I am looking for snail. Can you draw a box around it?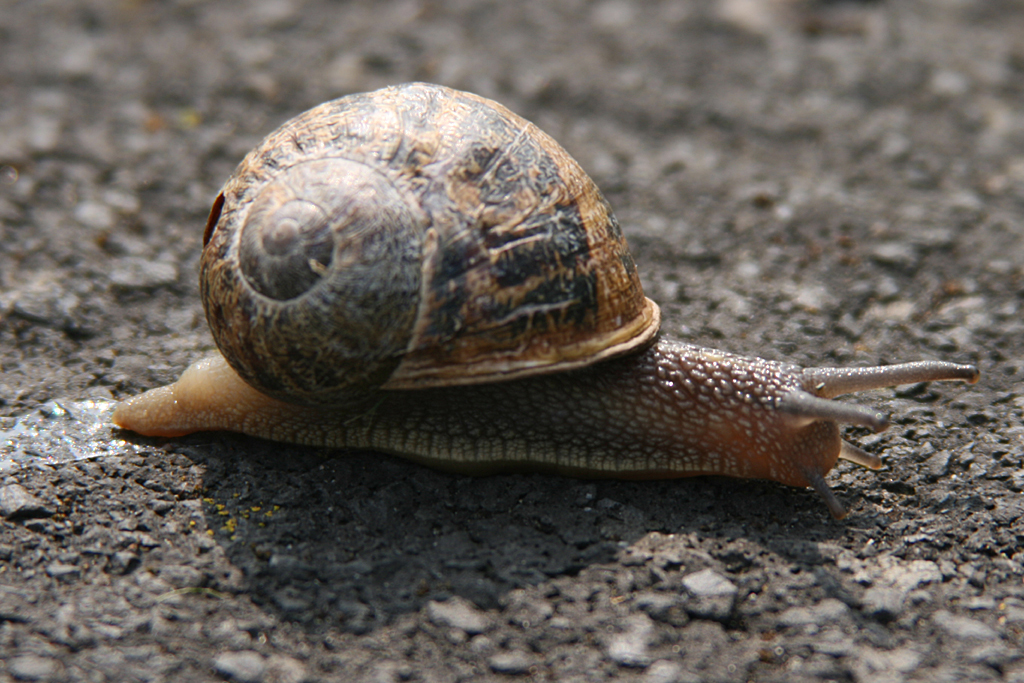
Sure, the bounding box is x1=107 y1=78 x2=986 y2=522.
